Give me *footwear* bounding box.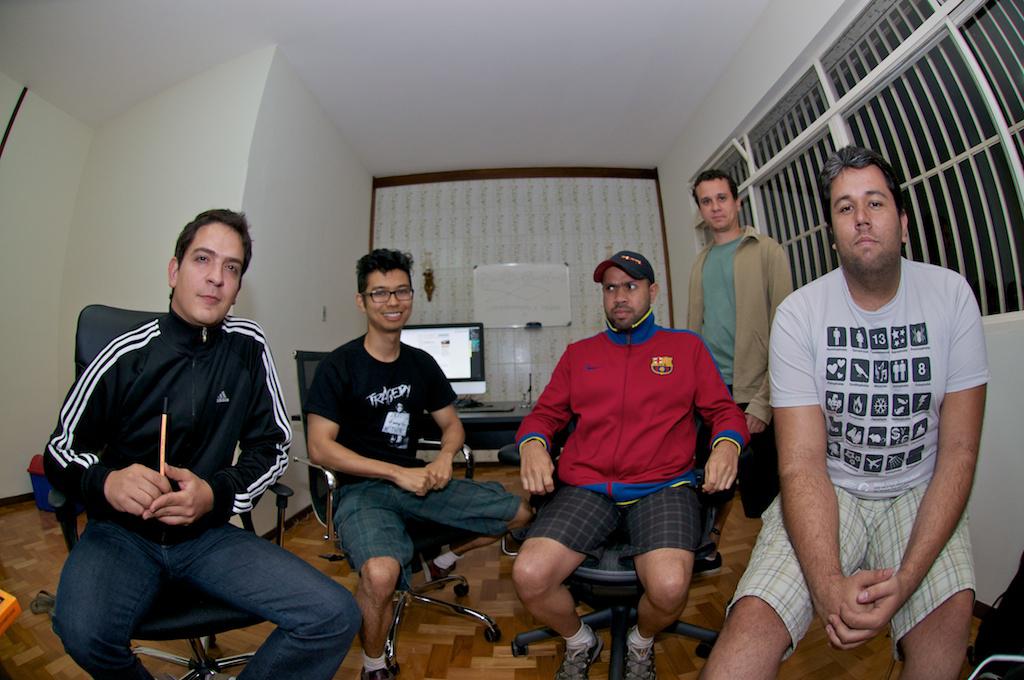
<bbox>556, 627, 591, 679</bbox>.
